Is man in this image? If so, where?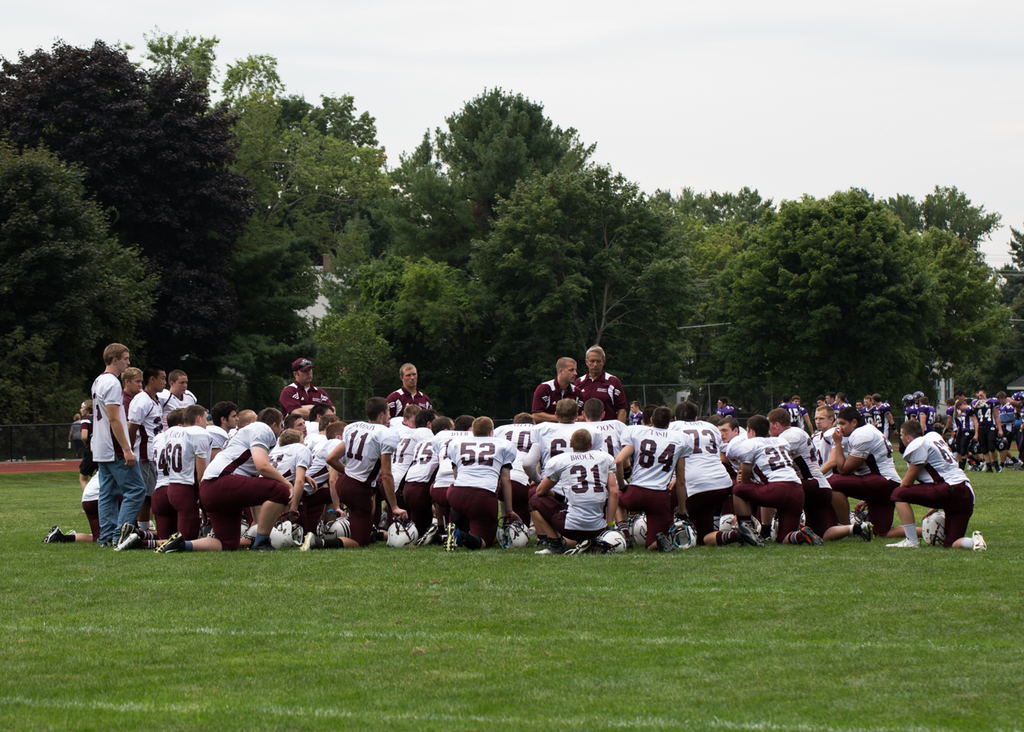
Yes, at 809/402/871/525.
